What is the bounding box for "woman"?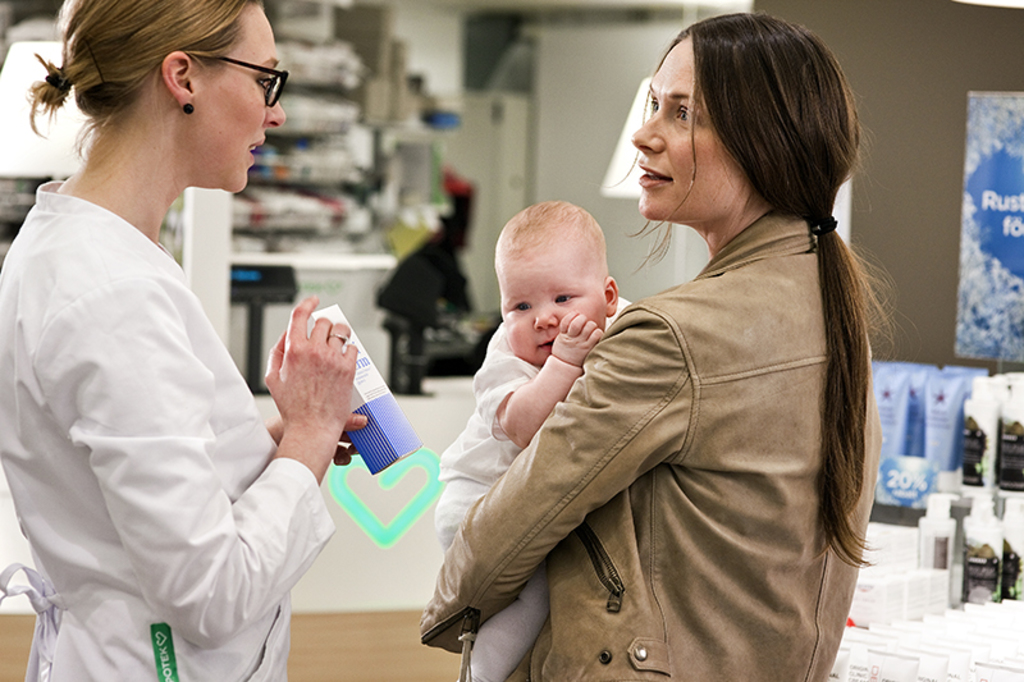
<region>19, 18, 394, 678</region>.
